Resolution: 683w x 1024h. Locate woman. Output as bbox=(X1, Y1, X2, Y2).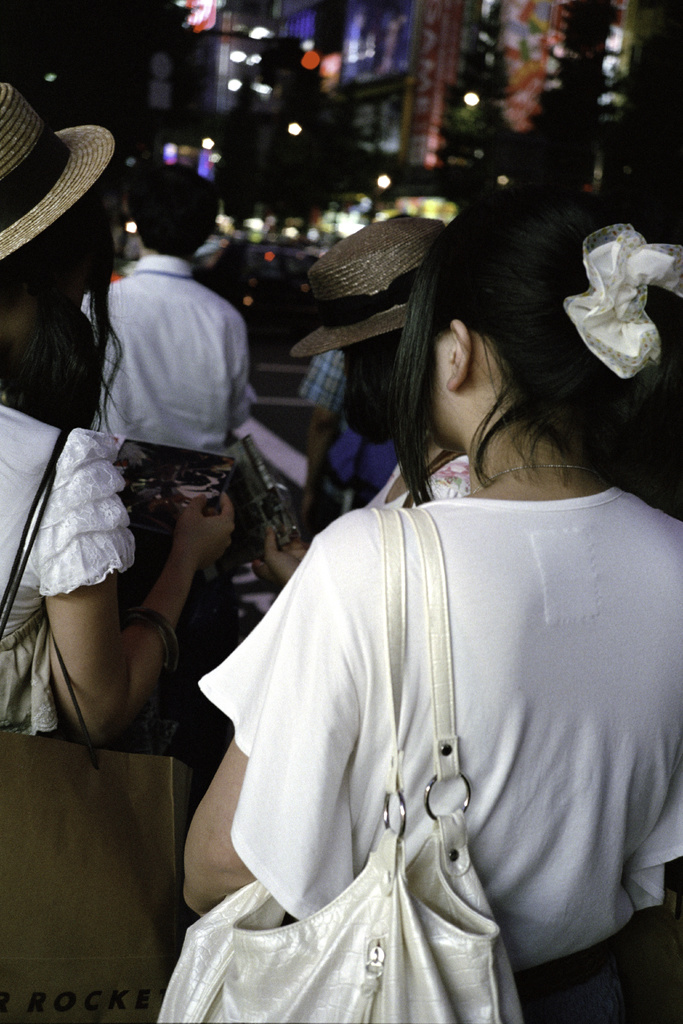
bbox=(242, 214, 482, 586).
